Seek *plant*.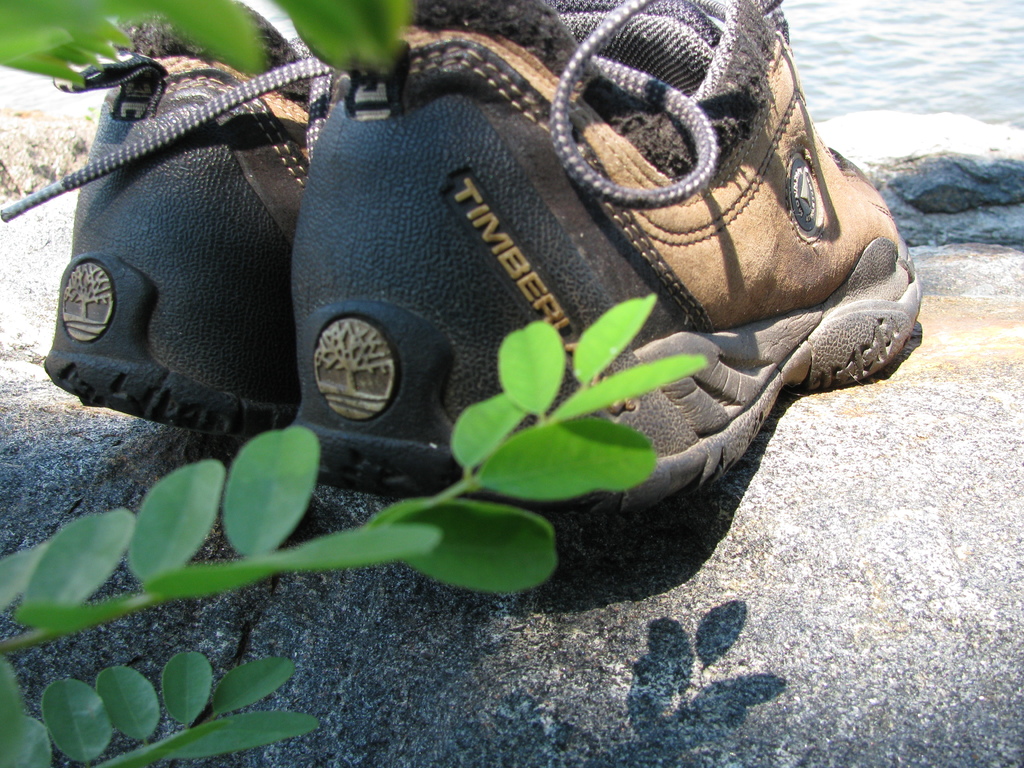
0,0,403,84.
